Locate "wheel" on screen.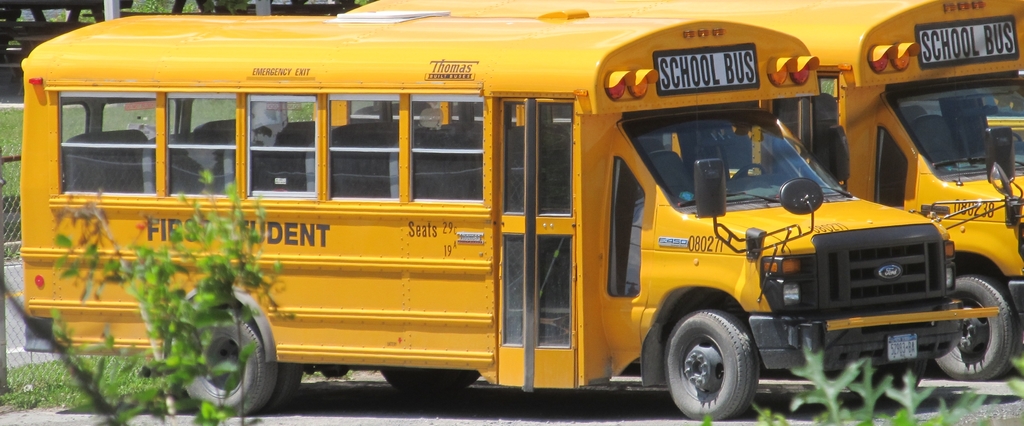
On screen at 730:164:765:181.
